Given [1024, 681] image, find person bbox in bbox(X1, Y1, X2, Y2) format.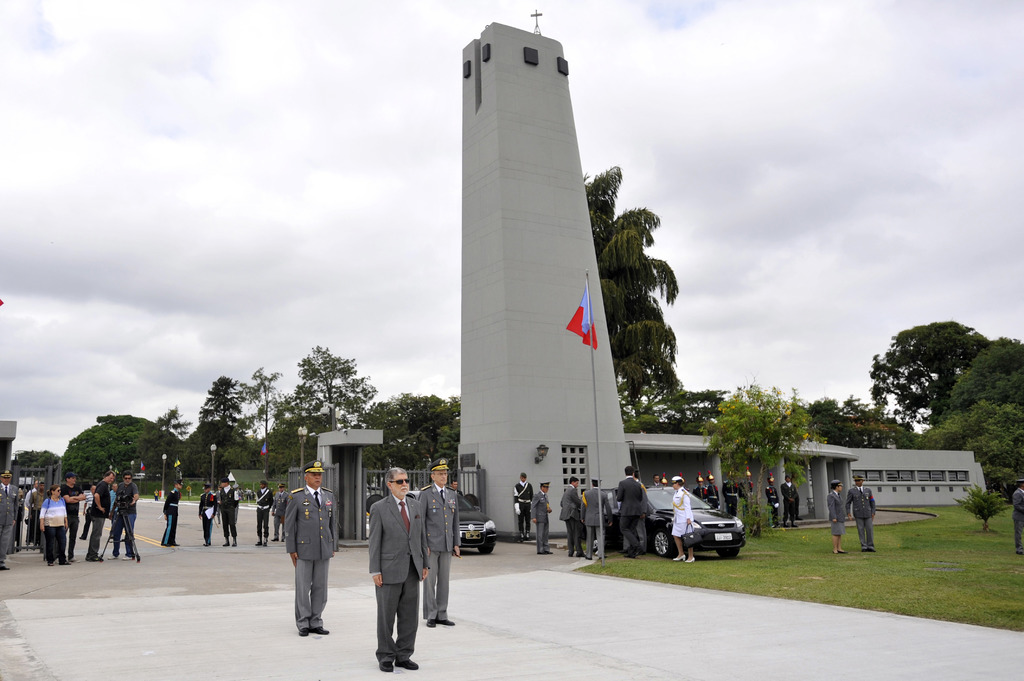
bbox(0, 469, 136, 564).
